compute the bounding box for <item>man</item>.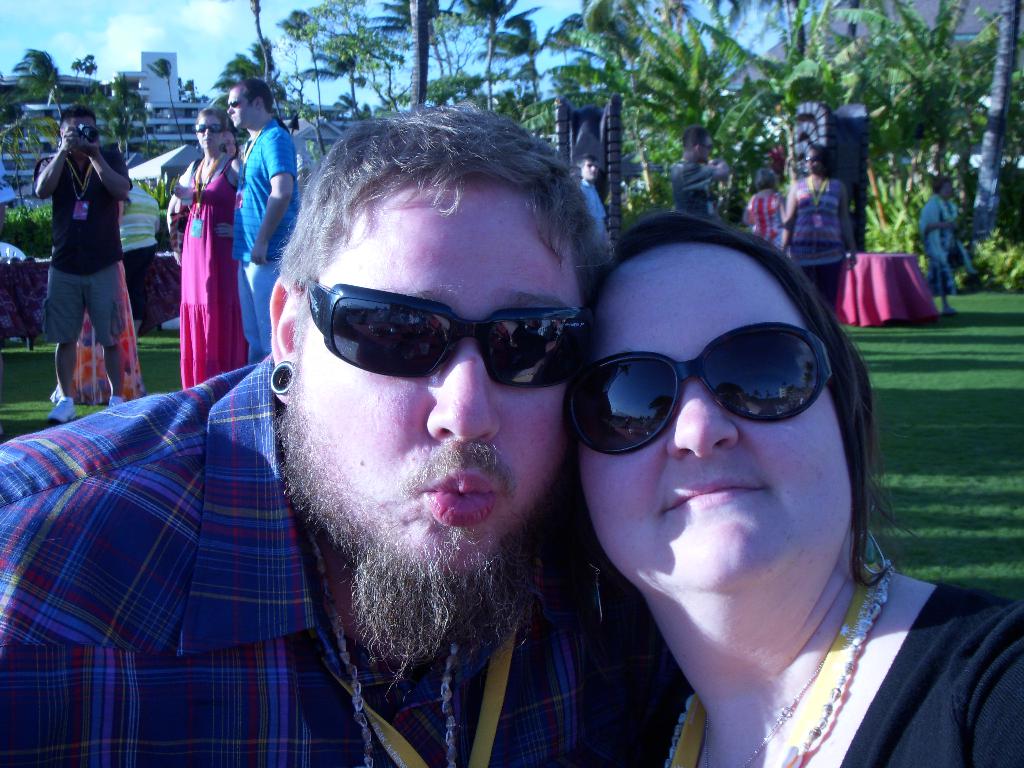
bbox(35, 99, 136, 428).
